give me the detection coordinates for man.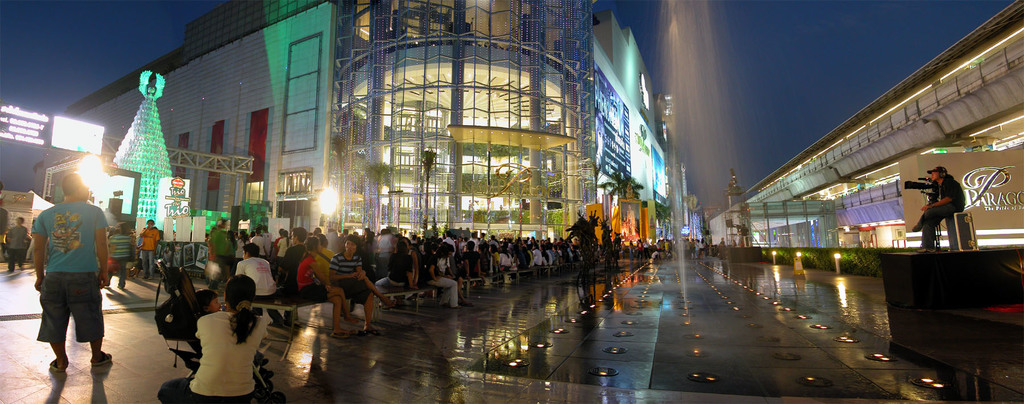
{"left": 282, "top": 230, "right": 307, "bottom": 295}.
